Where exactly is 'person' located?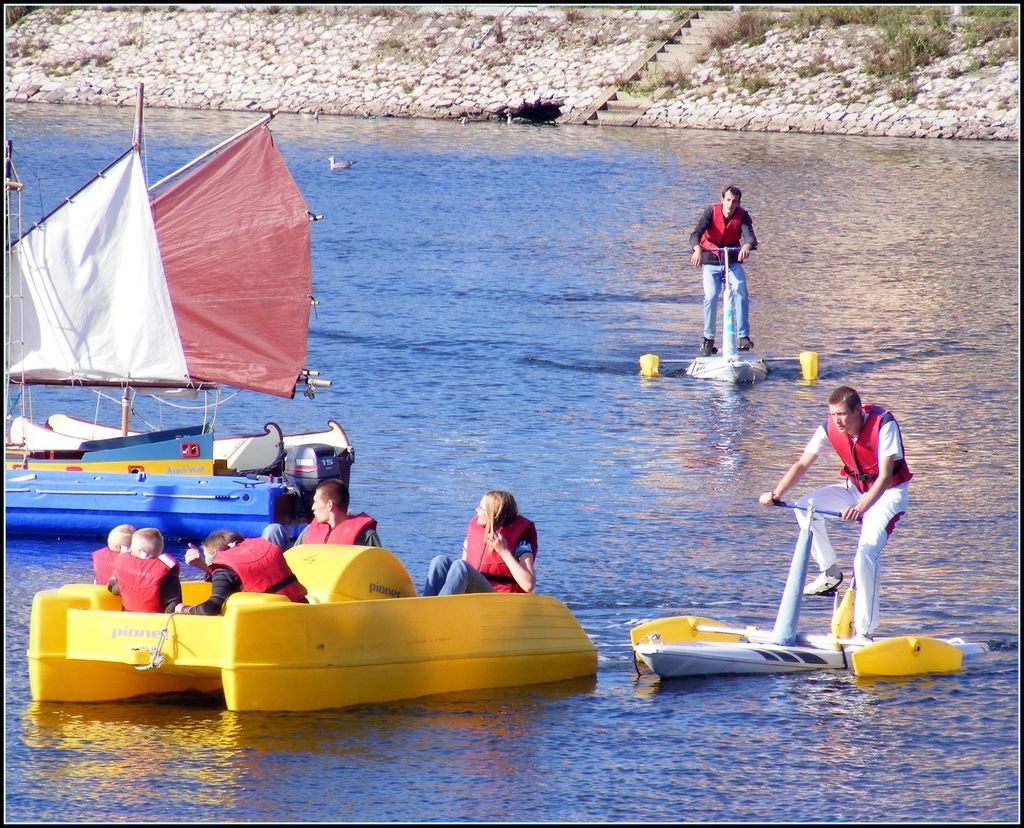
Its bounding box is [x1=92, y1=523, x2=132, y2=585].
